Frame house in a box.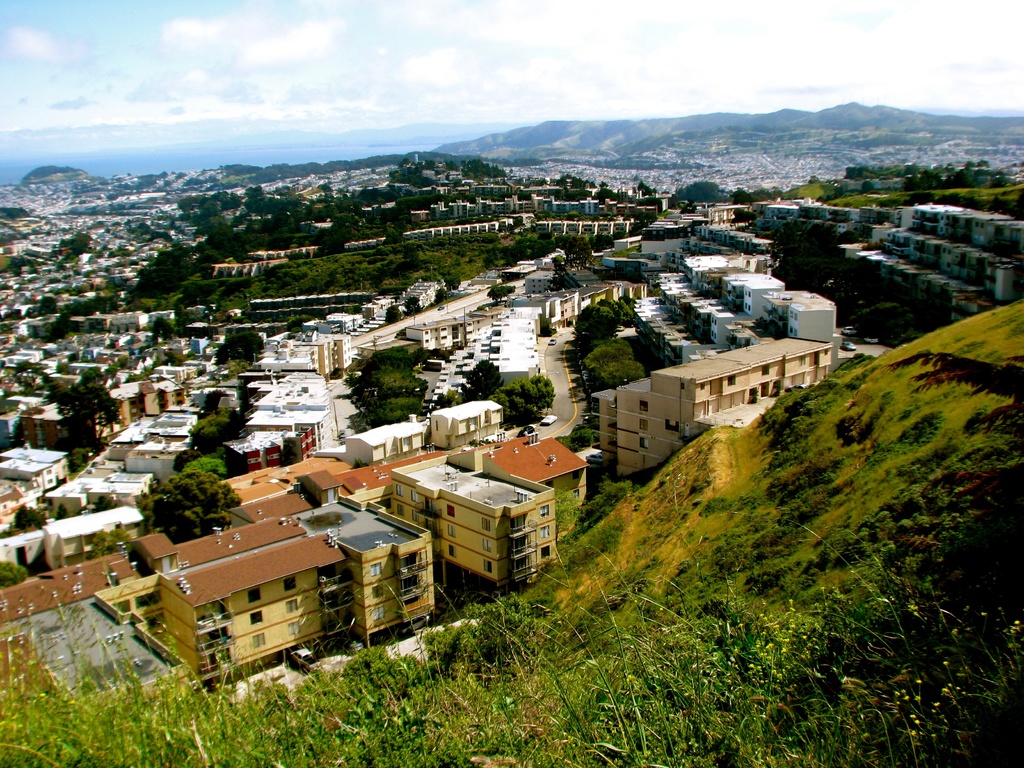
{"left": 0, "top": 441, "right": 70, "bottom": 502}.
